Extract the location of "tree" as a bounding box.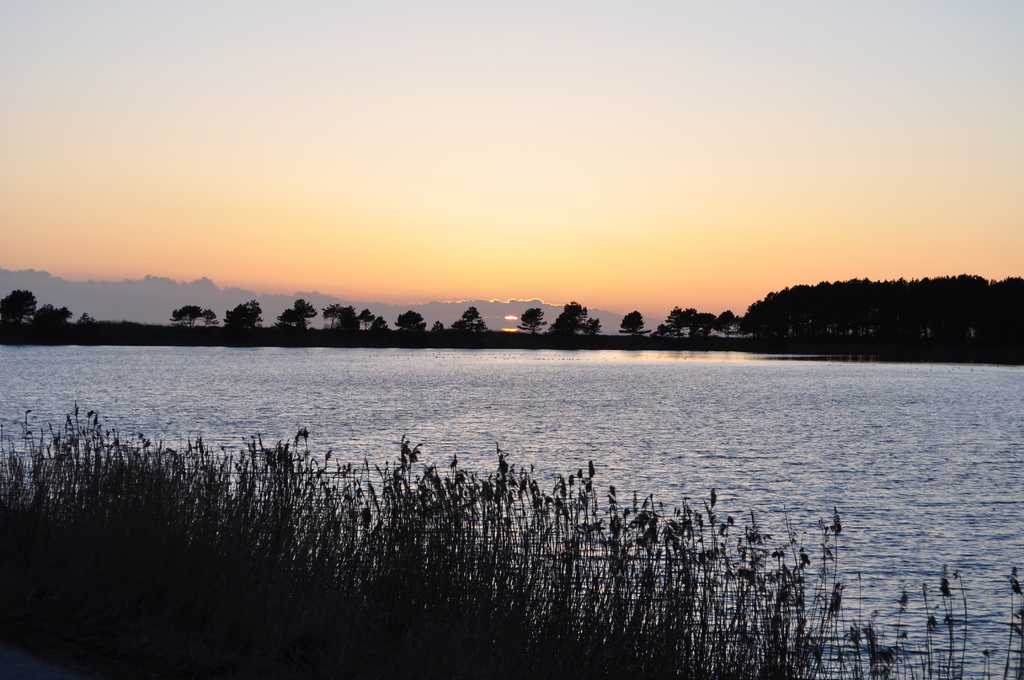
x1=652 y1=305 x2=693 y2=335.
